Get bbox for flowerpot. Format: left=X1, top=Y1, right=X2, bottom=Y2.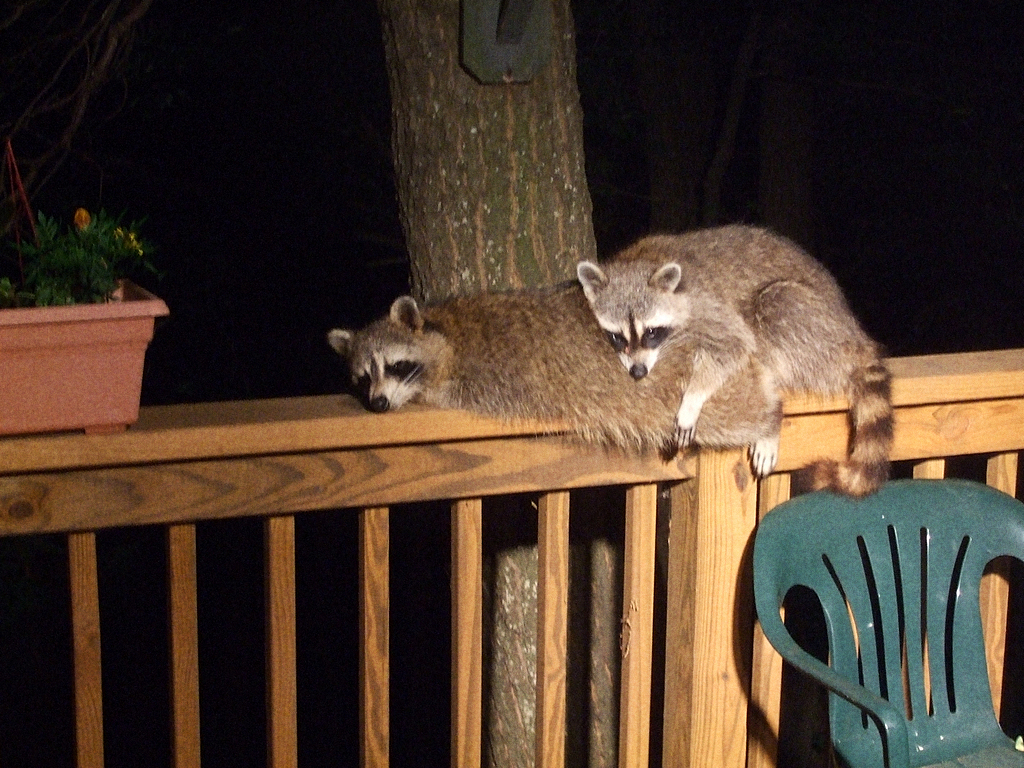
left=9, top=257, right=161, bottom=430.
